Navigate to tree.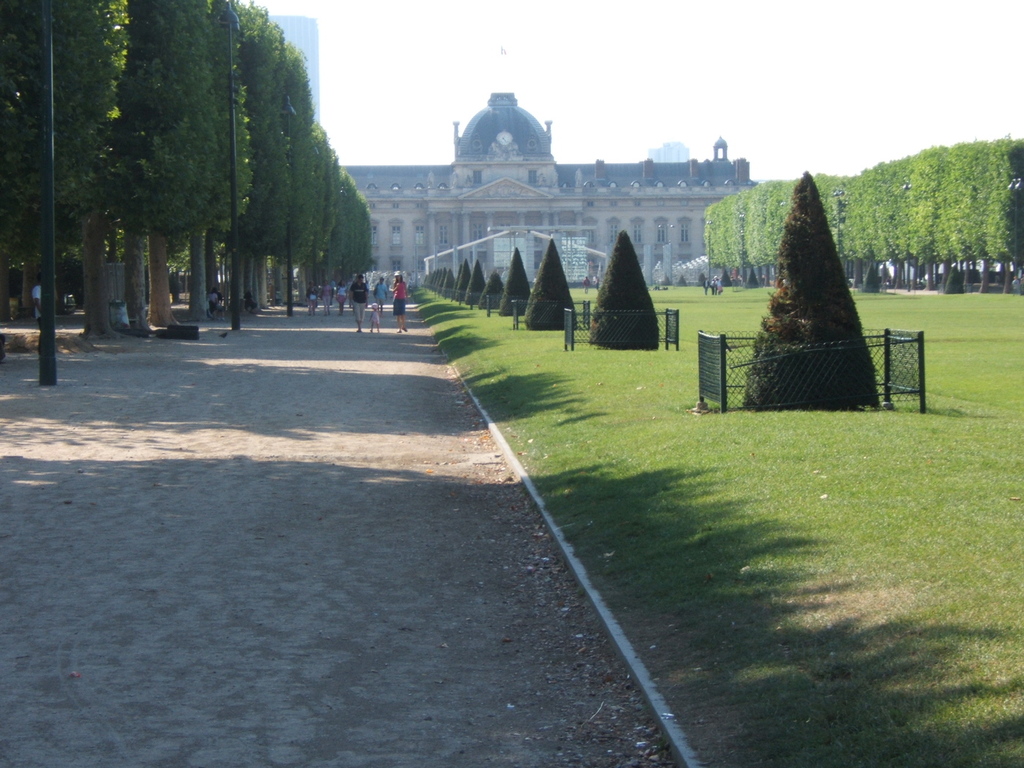
Navigation target: (x1=521, y1=233, x2=583, y2=334).
